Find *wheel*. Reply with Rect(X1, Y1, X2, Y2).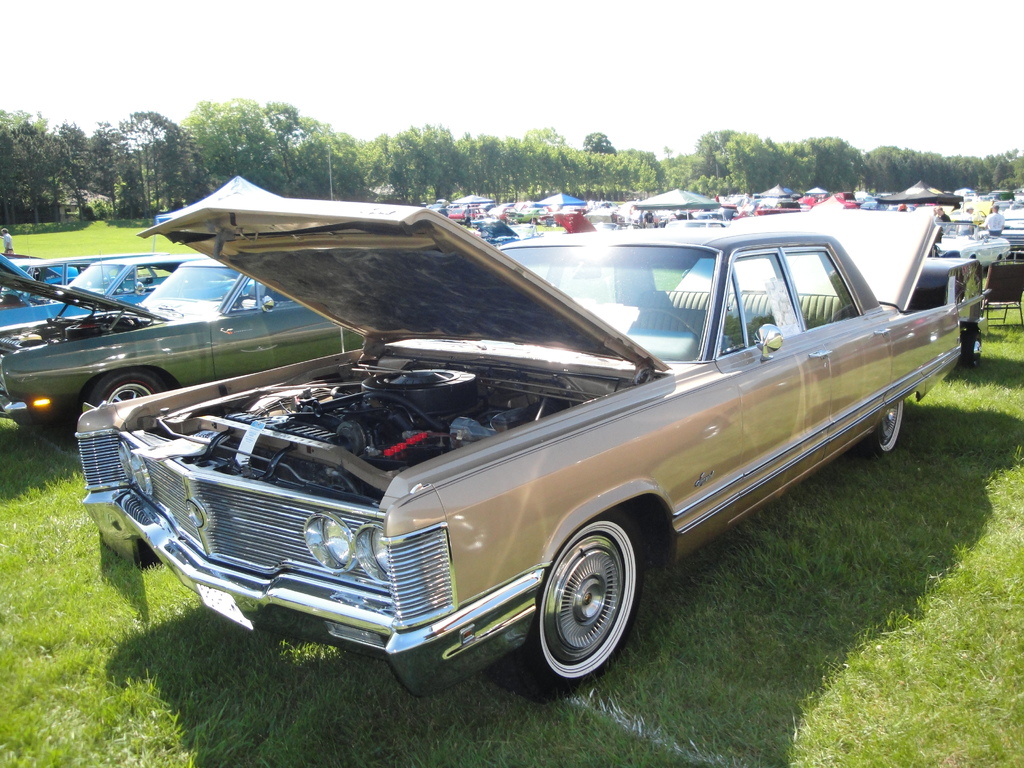
Rect(526, 532, 645, 685).
